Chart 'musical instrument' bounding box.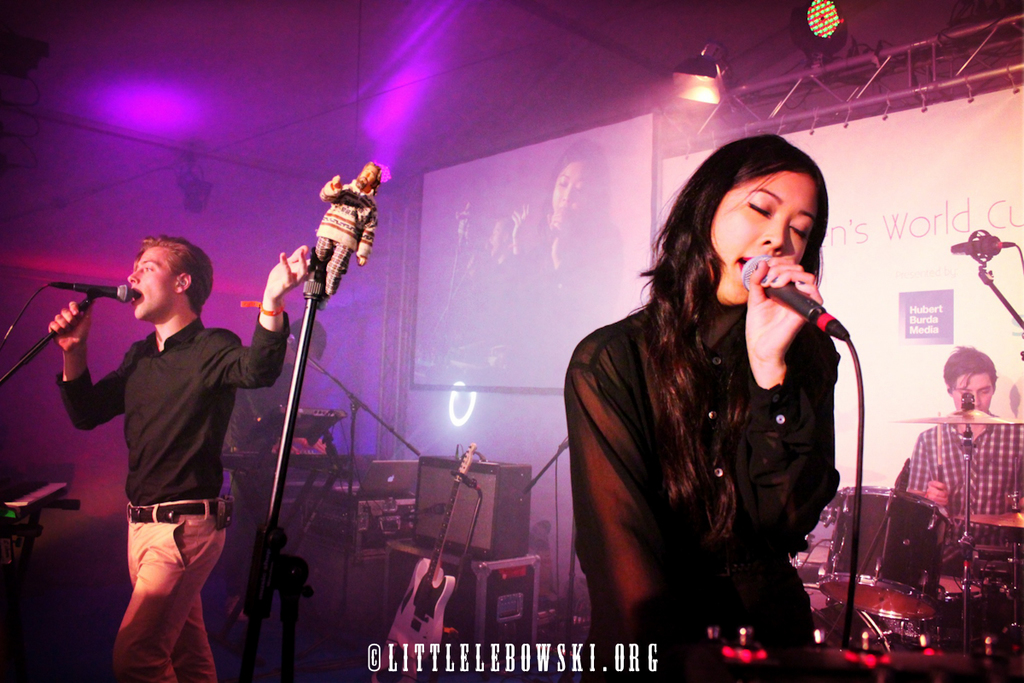
Charted: rect(365, 441, 487, 674).
